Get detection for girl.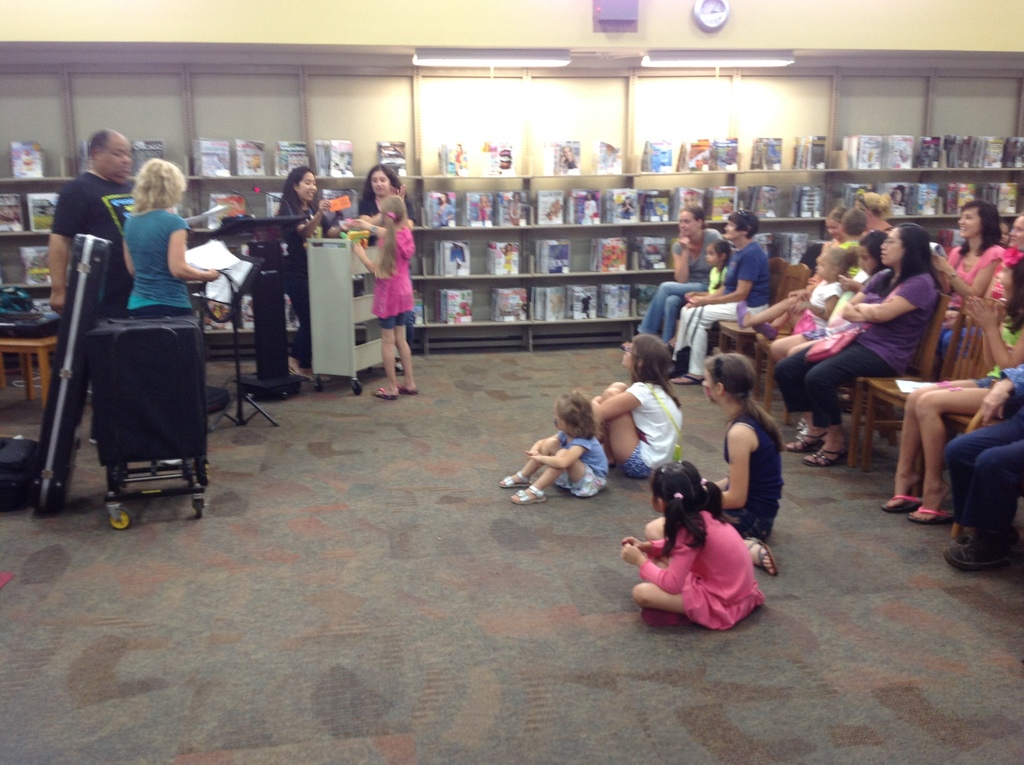
Detection: 882/250/1023/526.
